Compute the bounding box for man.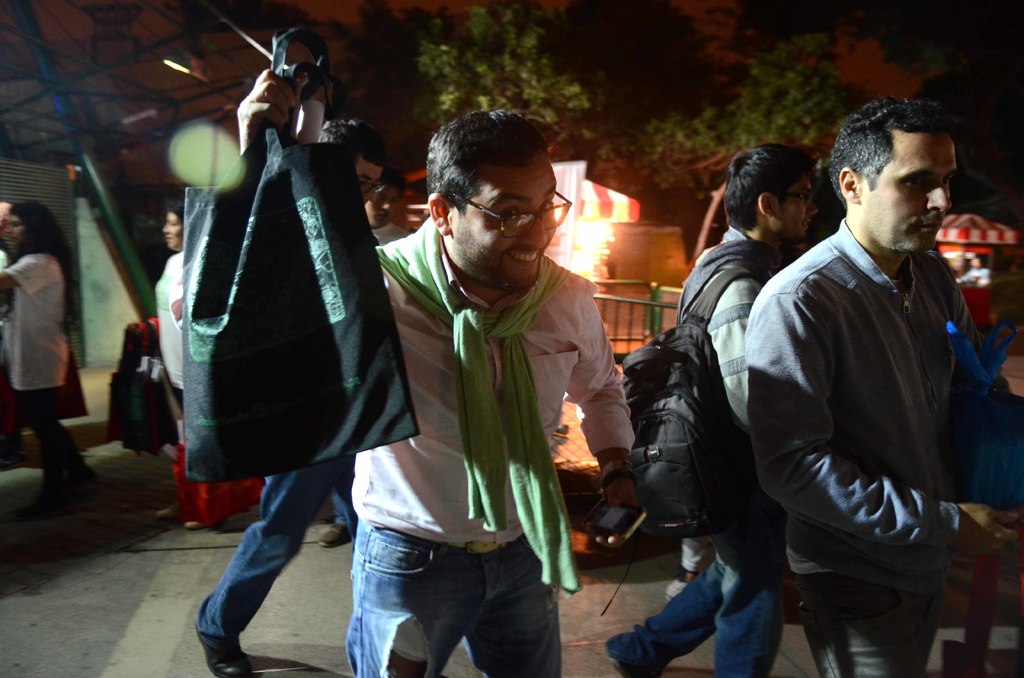
pyautogui.locateOnScreen(605, 143, 837, 677).
